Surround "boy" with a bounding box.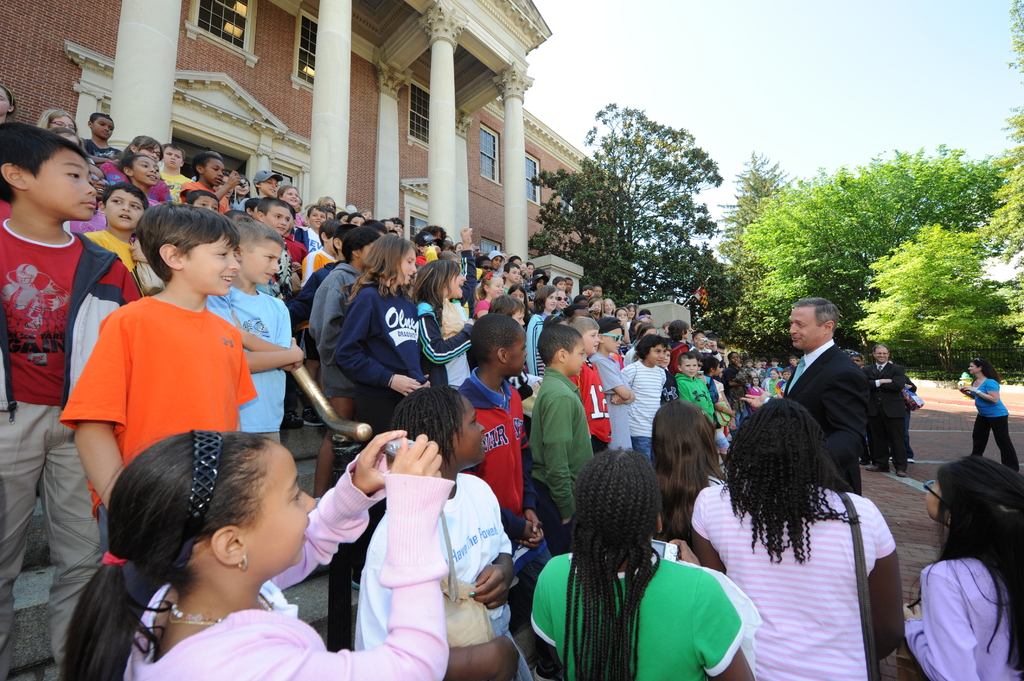
{"x1": 255, "y1": 198, "x2": 289, "y2": 301}.
